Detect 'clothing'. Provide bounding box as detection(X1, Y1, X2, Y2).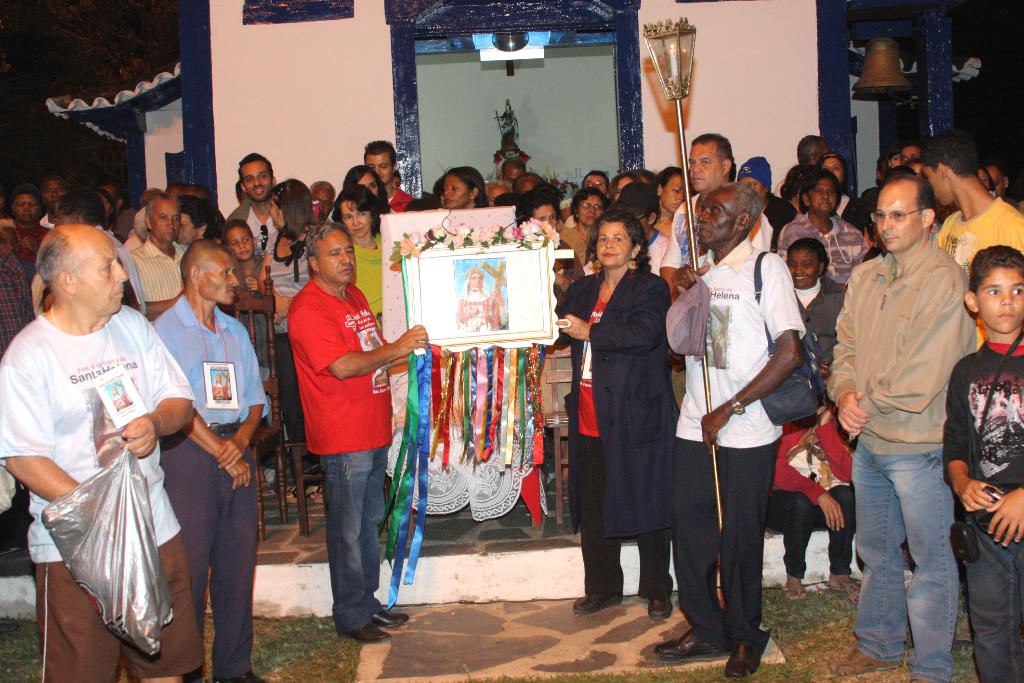
detection(271, 211, 318, 441).
